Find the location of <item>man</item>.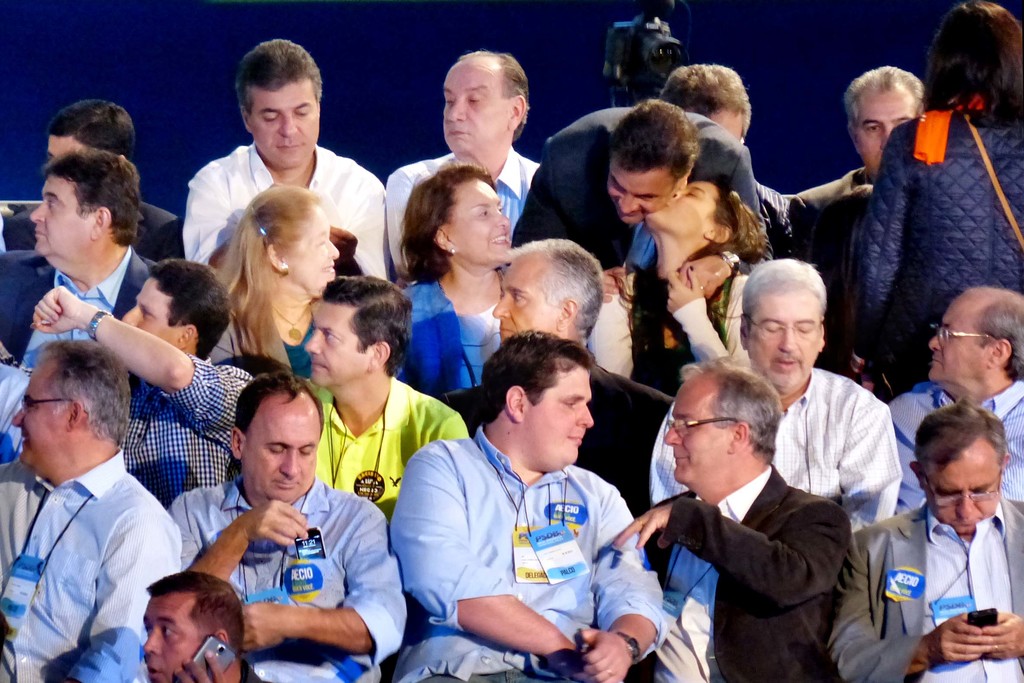
Location: <region>0, 149, 161, 363</region>.
